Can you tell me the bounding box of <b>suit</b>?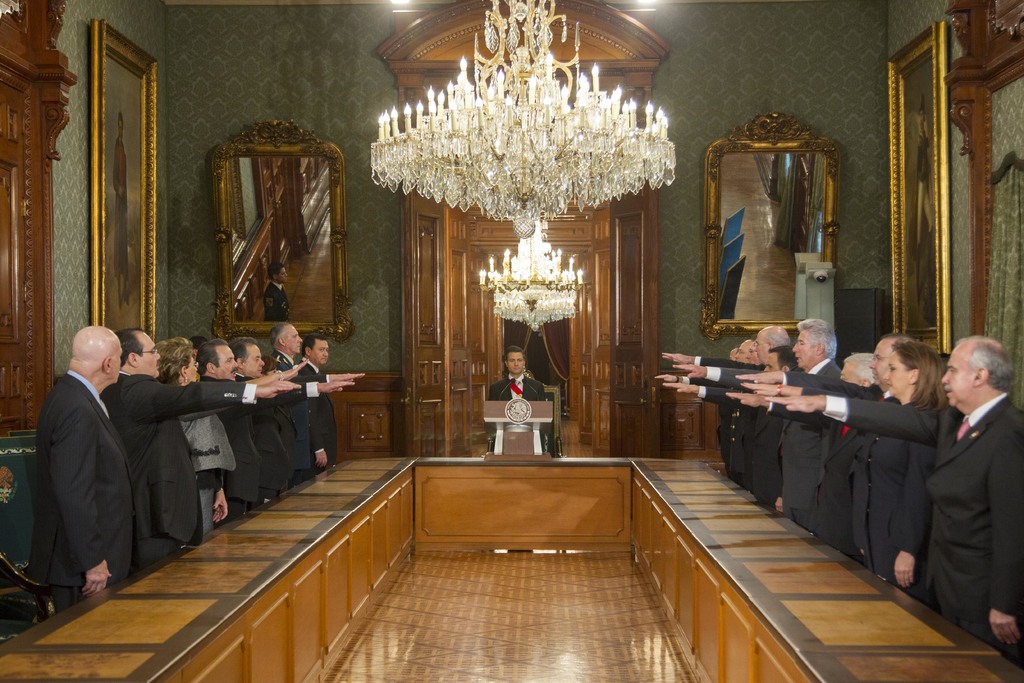
region(688, 355, 756, 481).
